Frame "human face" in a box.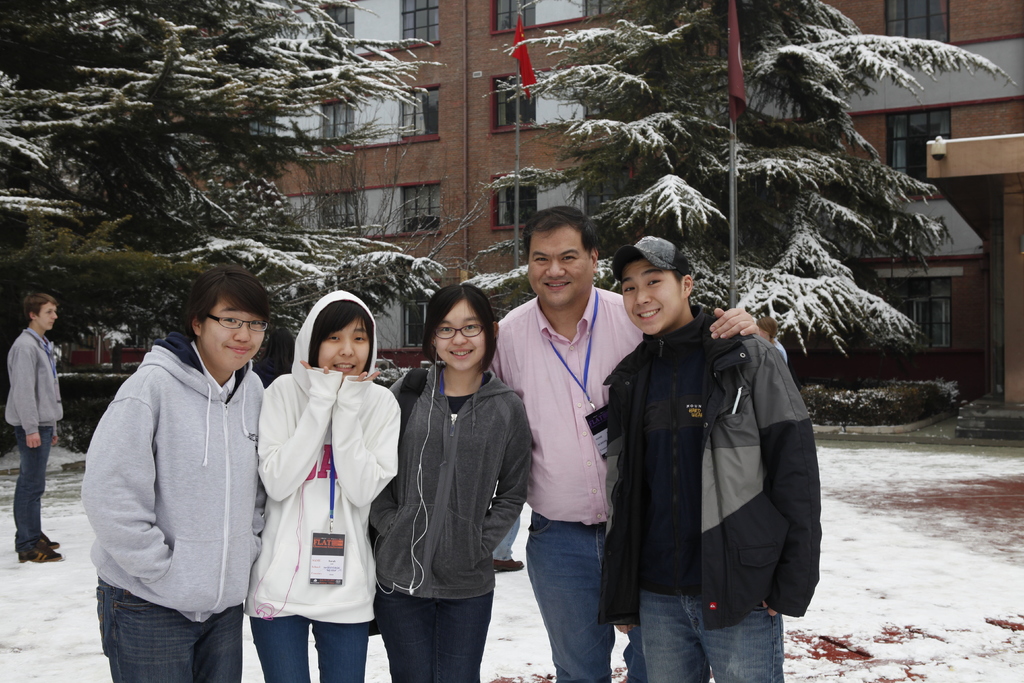
(left=616, top=257, right=676, bottom=332).
